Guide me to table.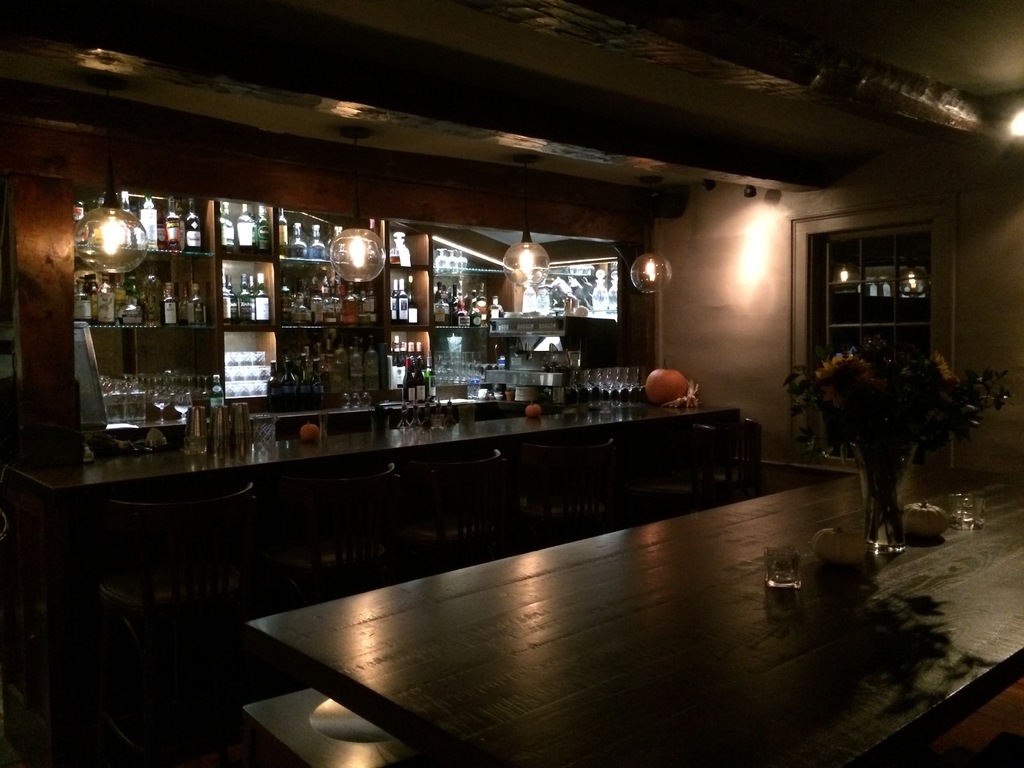
Guidance: box=[250, 456, 1020, 767].
